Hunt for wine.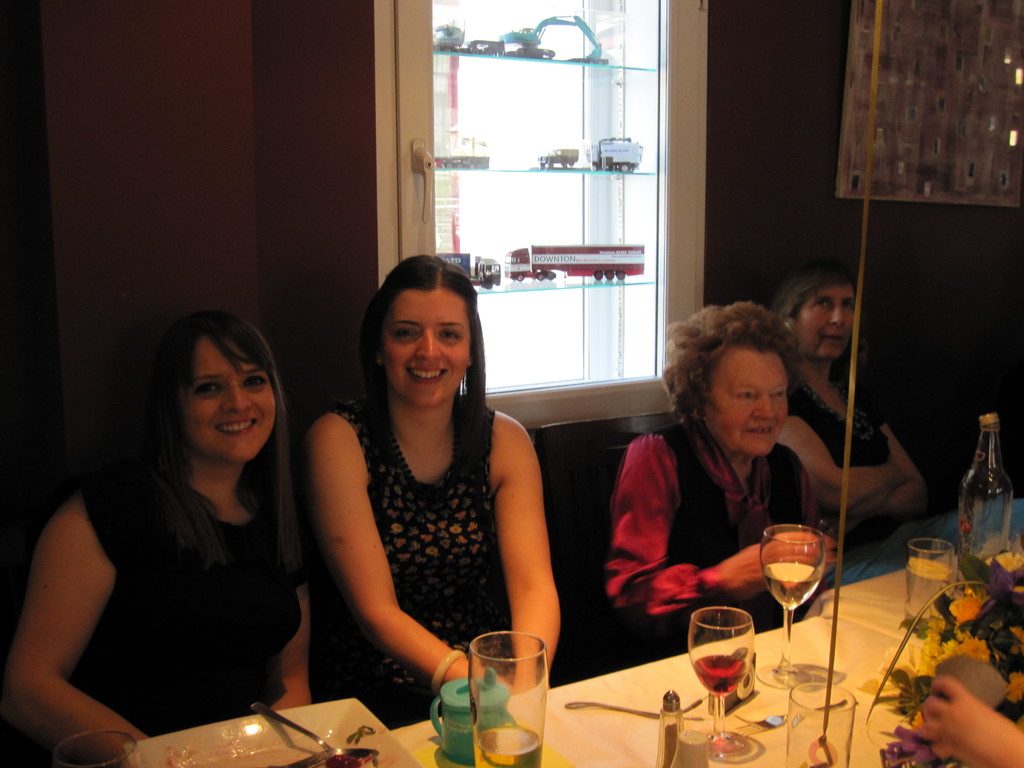
Hunted down at (692,654,748,698).
